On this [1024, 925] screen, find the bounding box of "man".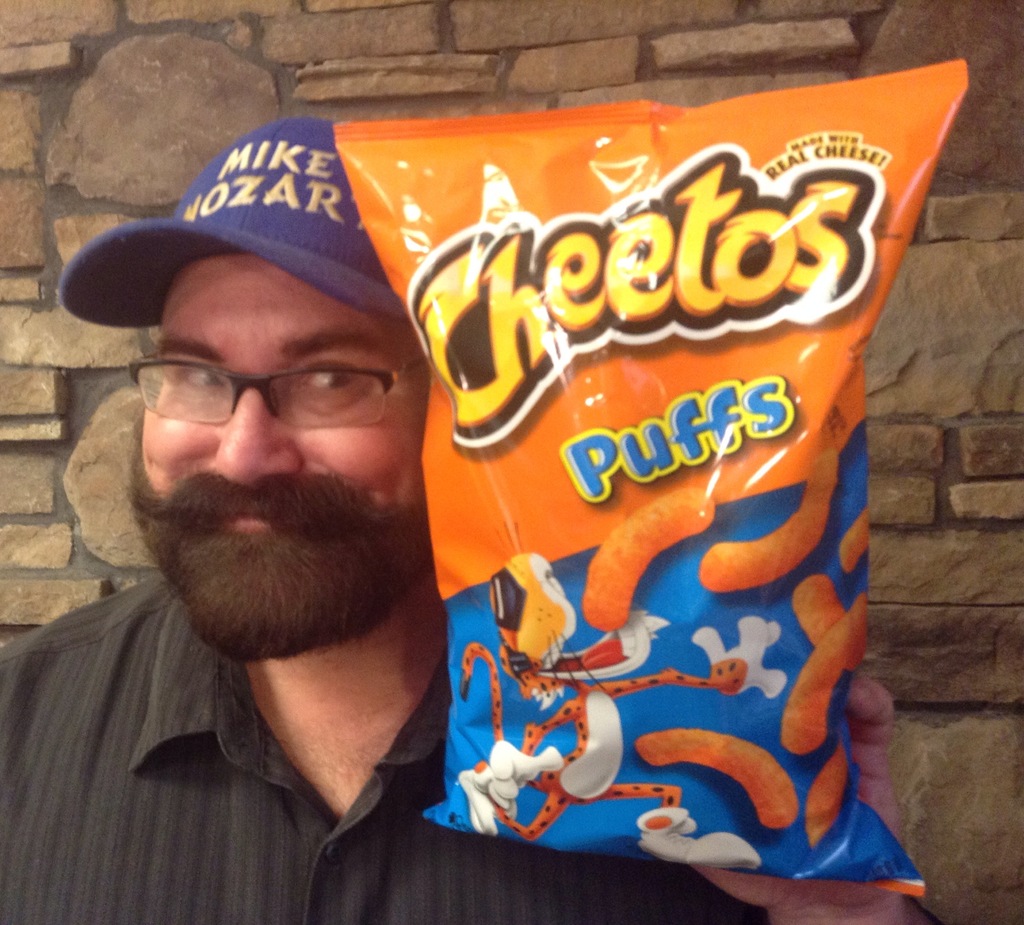
Bounding box: select_region(93, 37, 877, 907).
